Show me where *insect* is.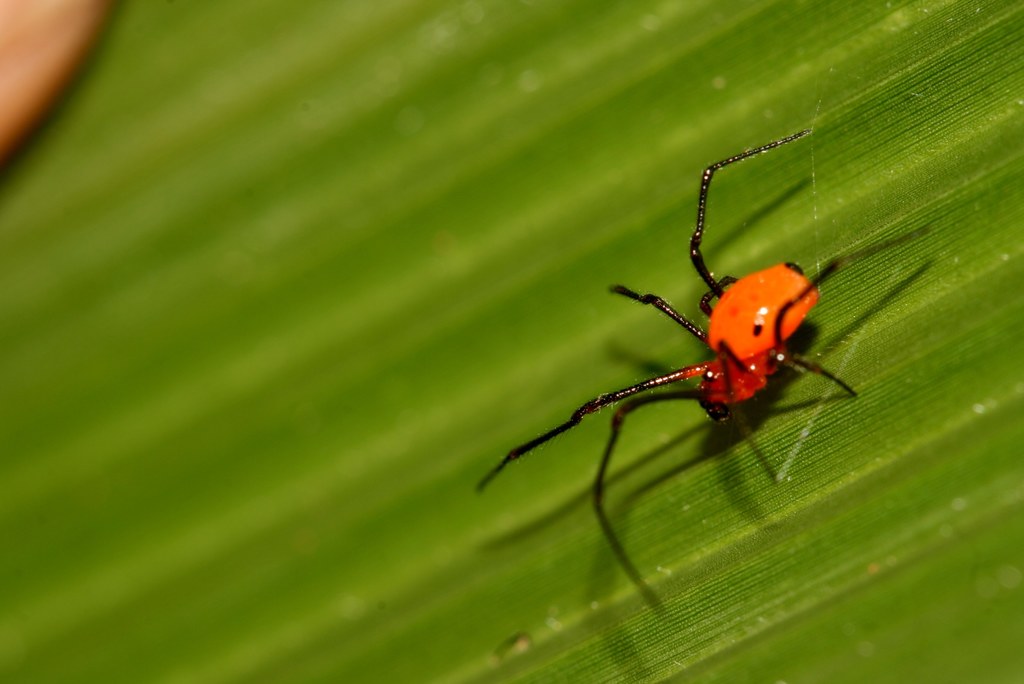
*insect* is at <box>468,126,932,619</box>.
